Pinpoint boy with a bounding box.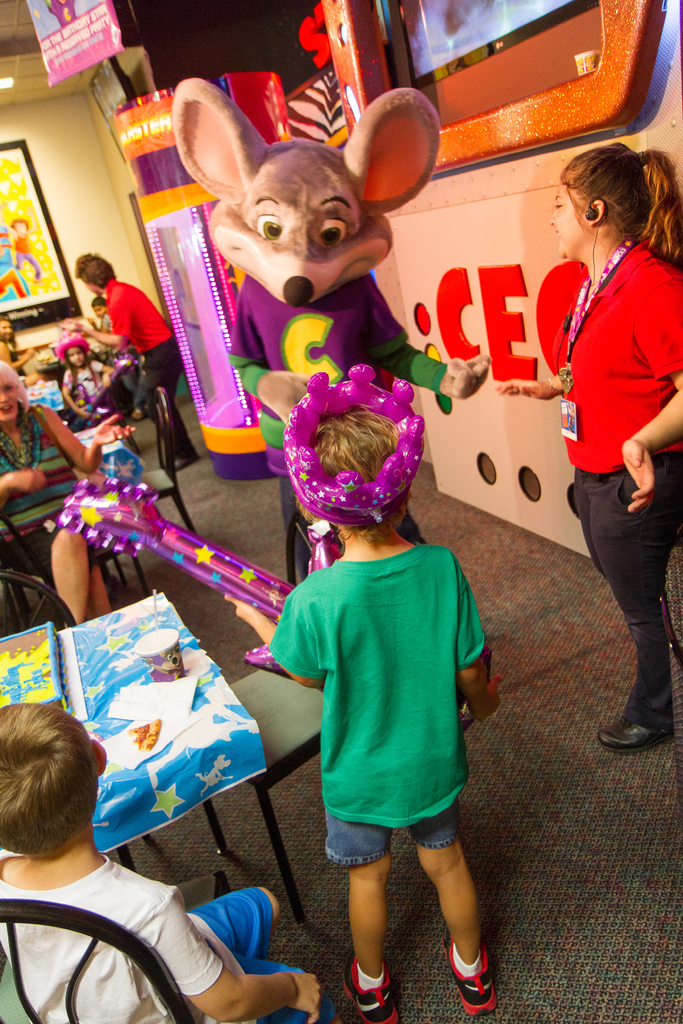
[0,701,331,1023].
